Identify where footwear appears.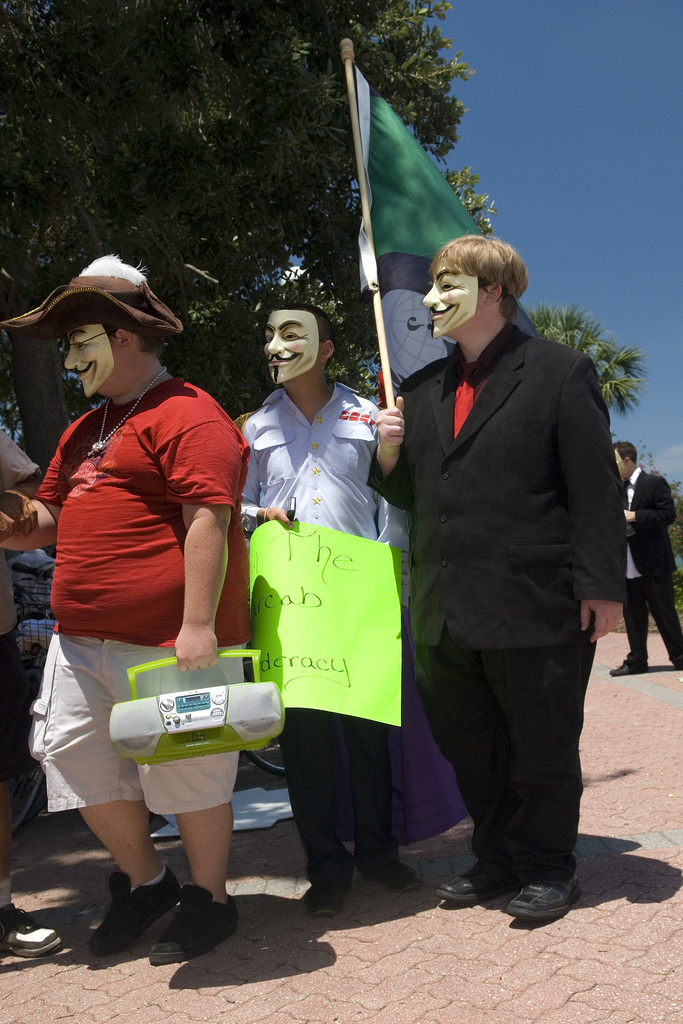
Appears at bbox(0, 916, 56, 966).
